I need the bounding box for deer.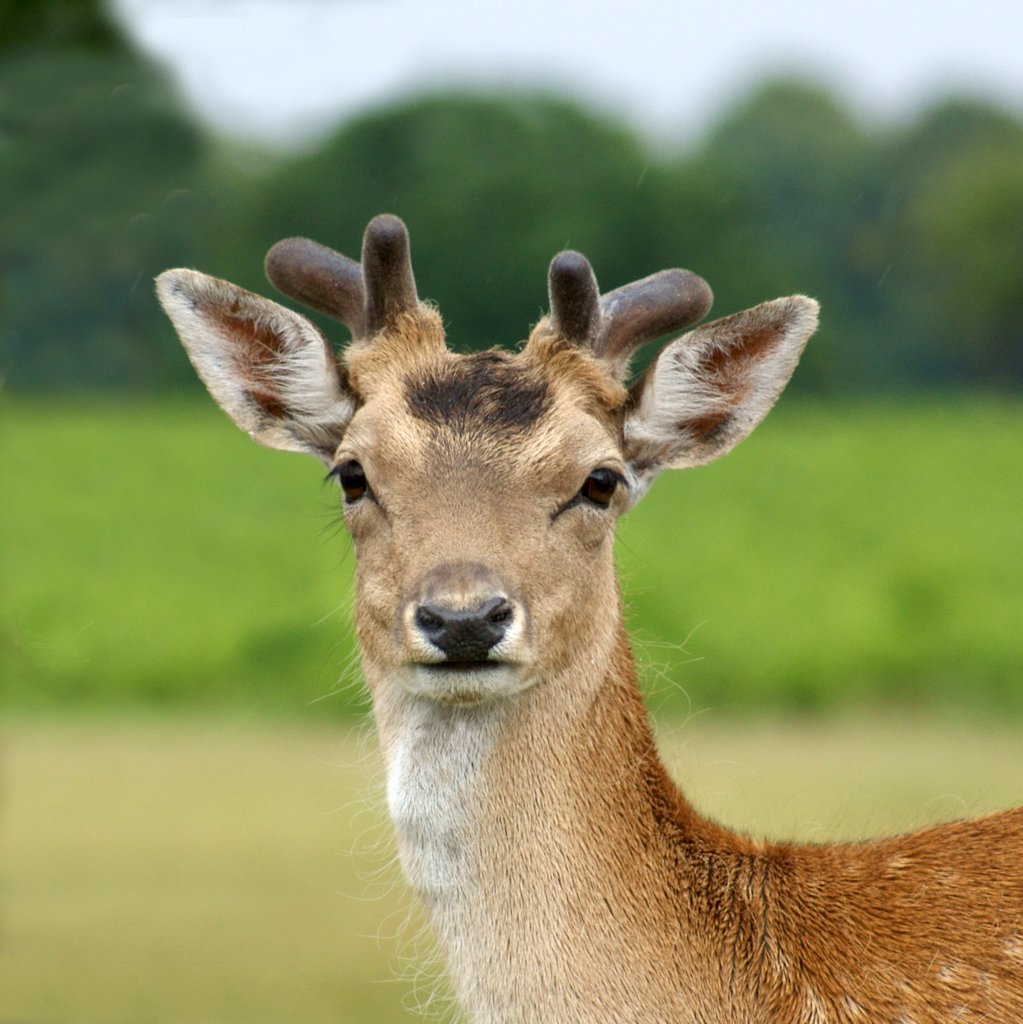
Here it is: BBox(150, 214, 1022, 1023).
